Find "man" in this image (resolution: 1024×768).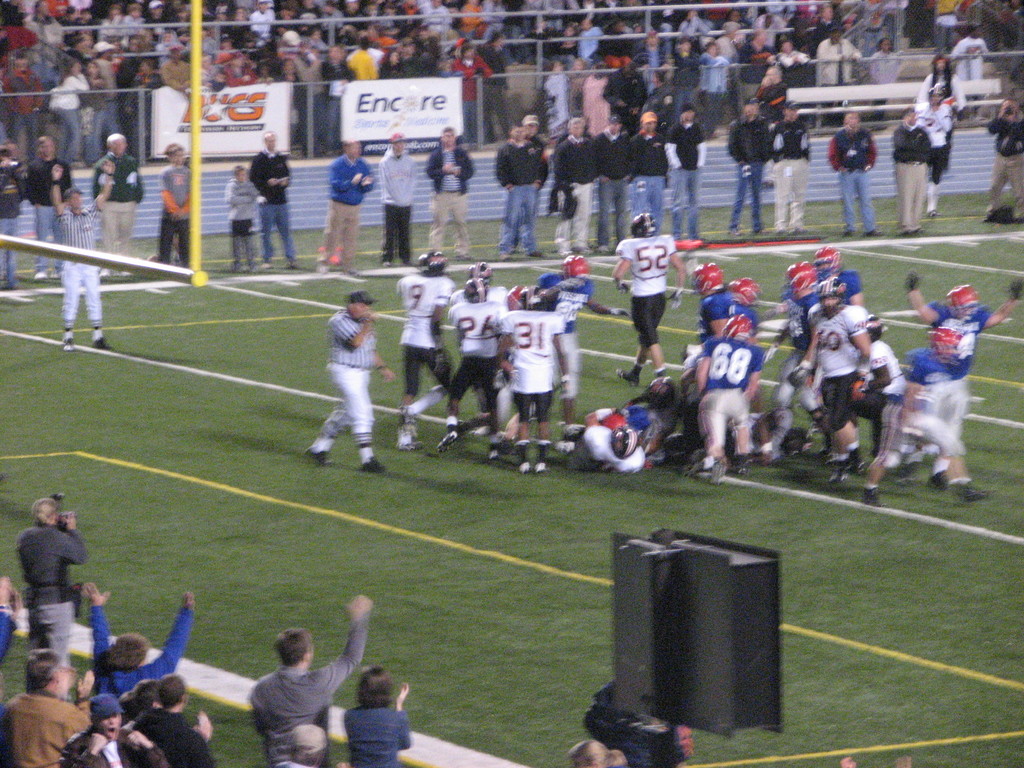
[x1=612, y1=211, x2=689, y2=381].
